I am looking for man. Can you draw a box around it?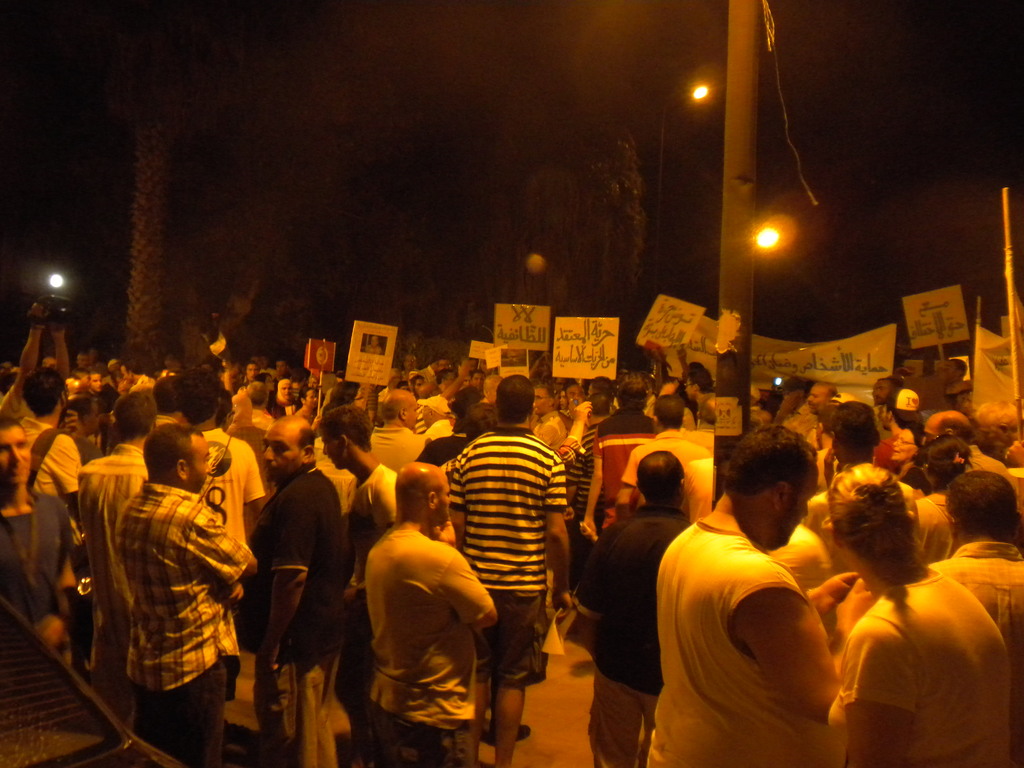
Sure, the bounding box is (0, 421, 72, 660).
